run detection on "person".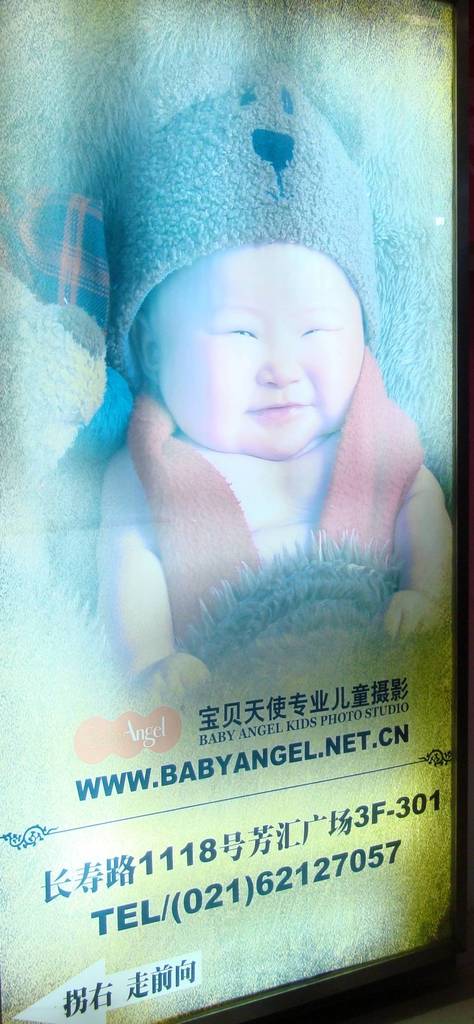
Result: 76,83,452,715.
